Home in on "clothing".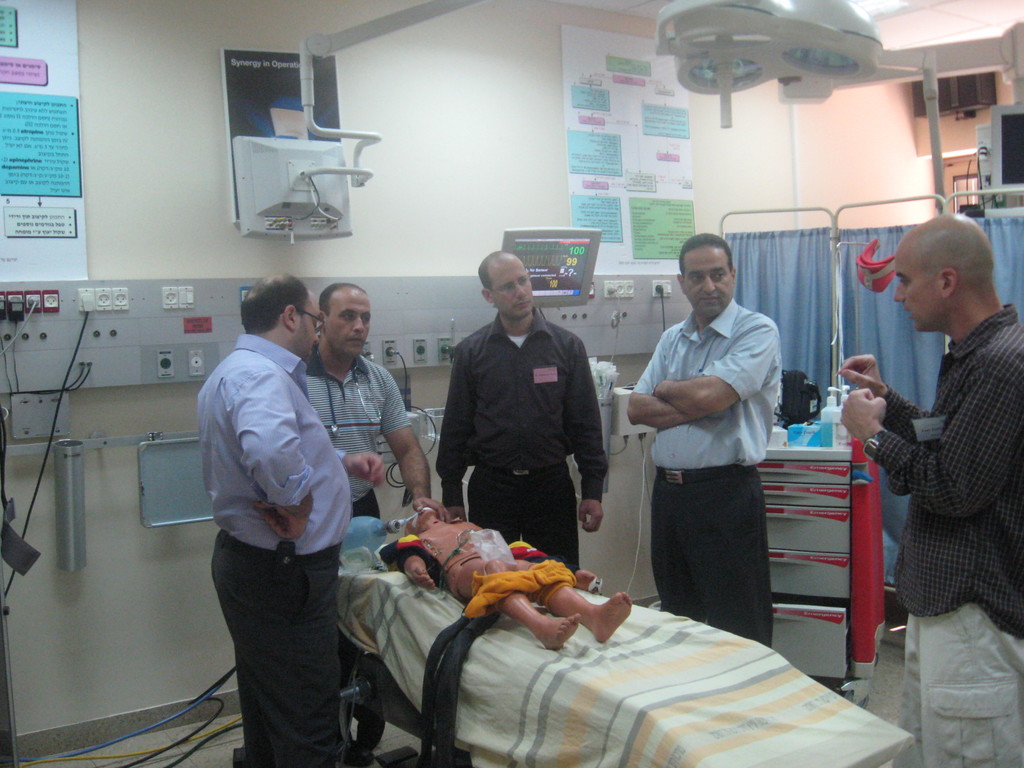
Homed in at box=[857, 300, 1023, 767].
